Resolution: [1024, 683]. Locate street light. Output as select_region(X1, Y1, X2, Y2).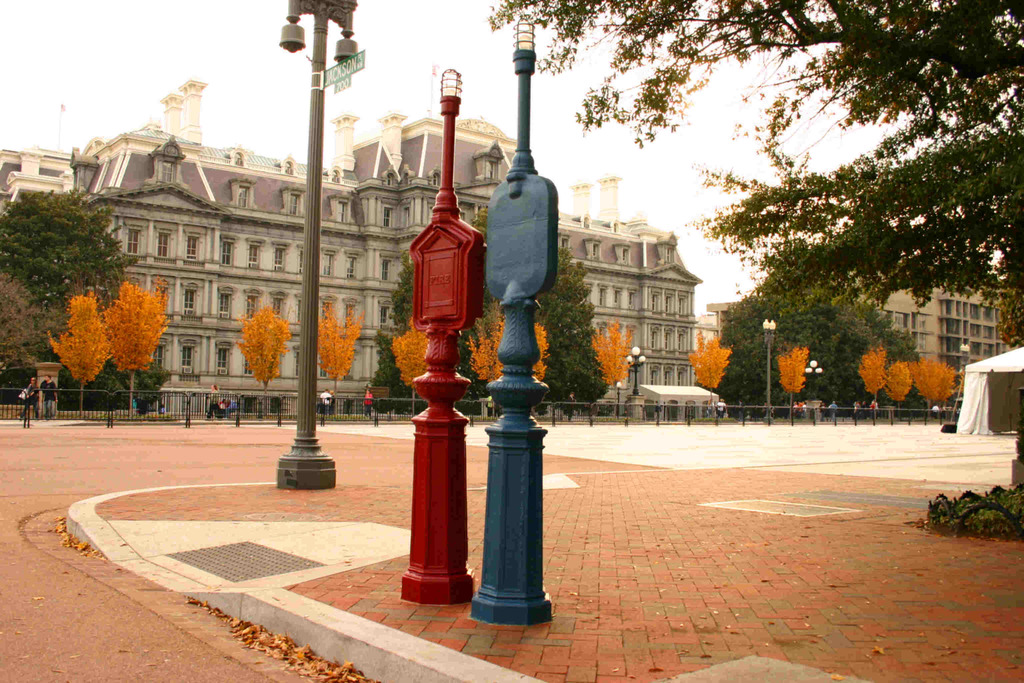
select_region(272, 0, 359, 499).
